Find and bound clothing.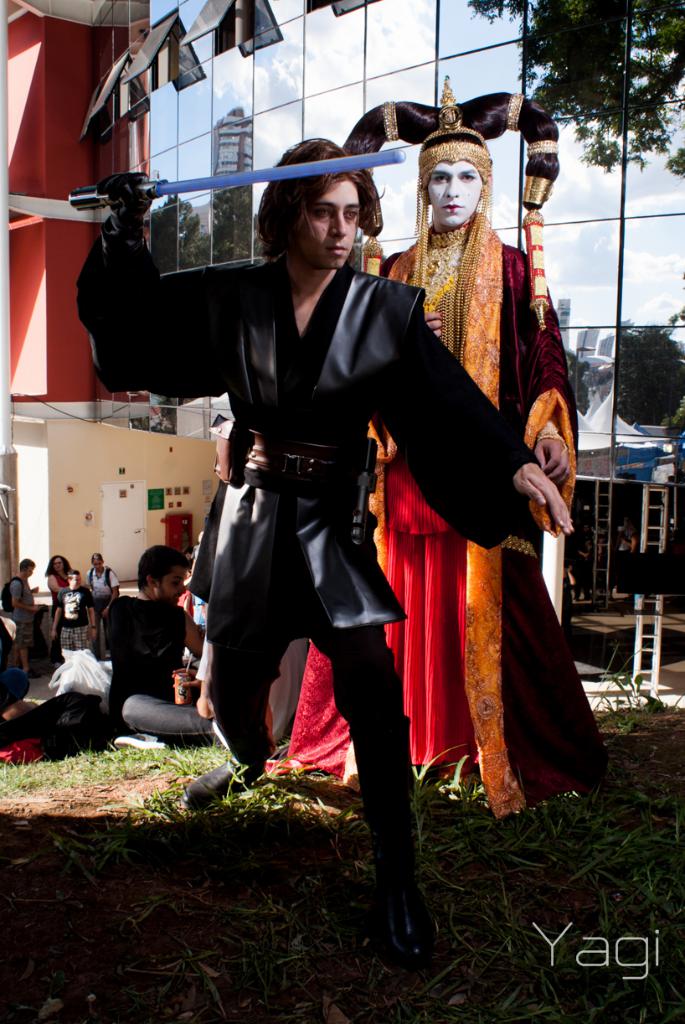
Bound: x1=82 y1=568 x2=117 y2=600.
